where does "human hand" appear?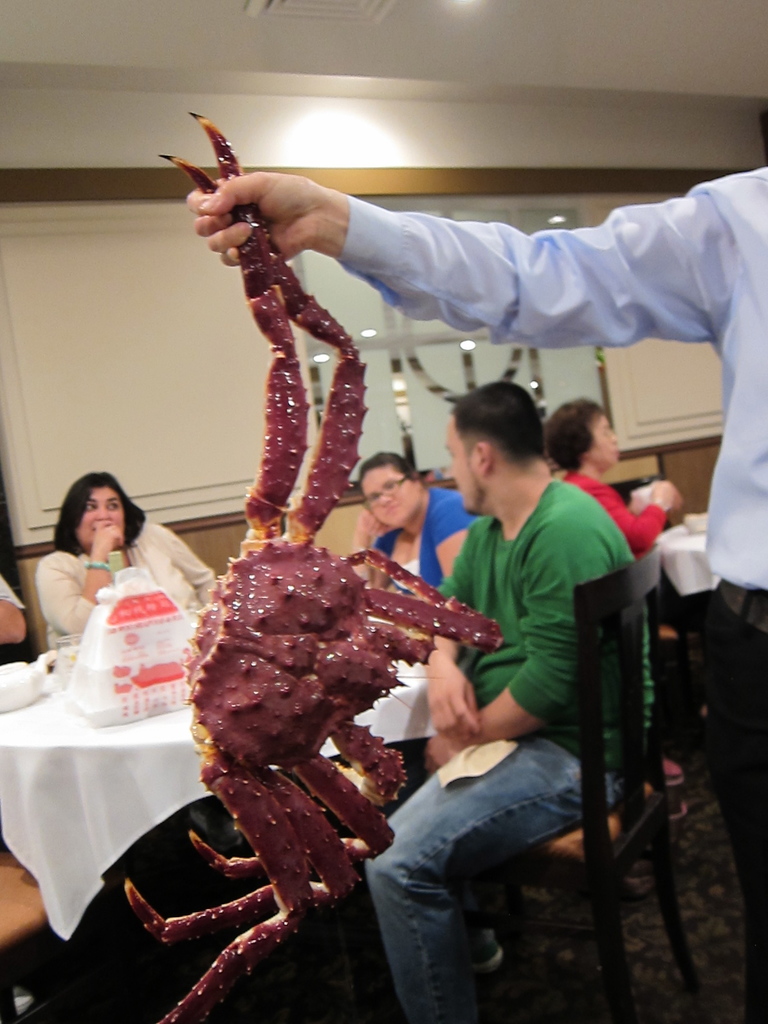
Appears at (x1=358, y1=505, x2=389, y2=538).
